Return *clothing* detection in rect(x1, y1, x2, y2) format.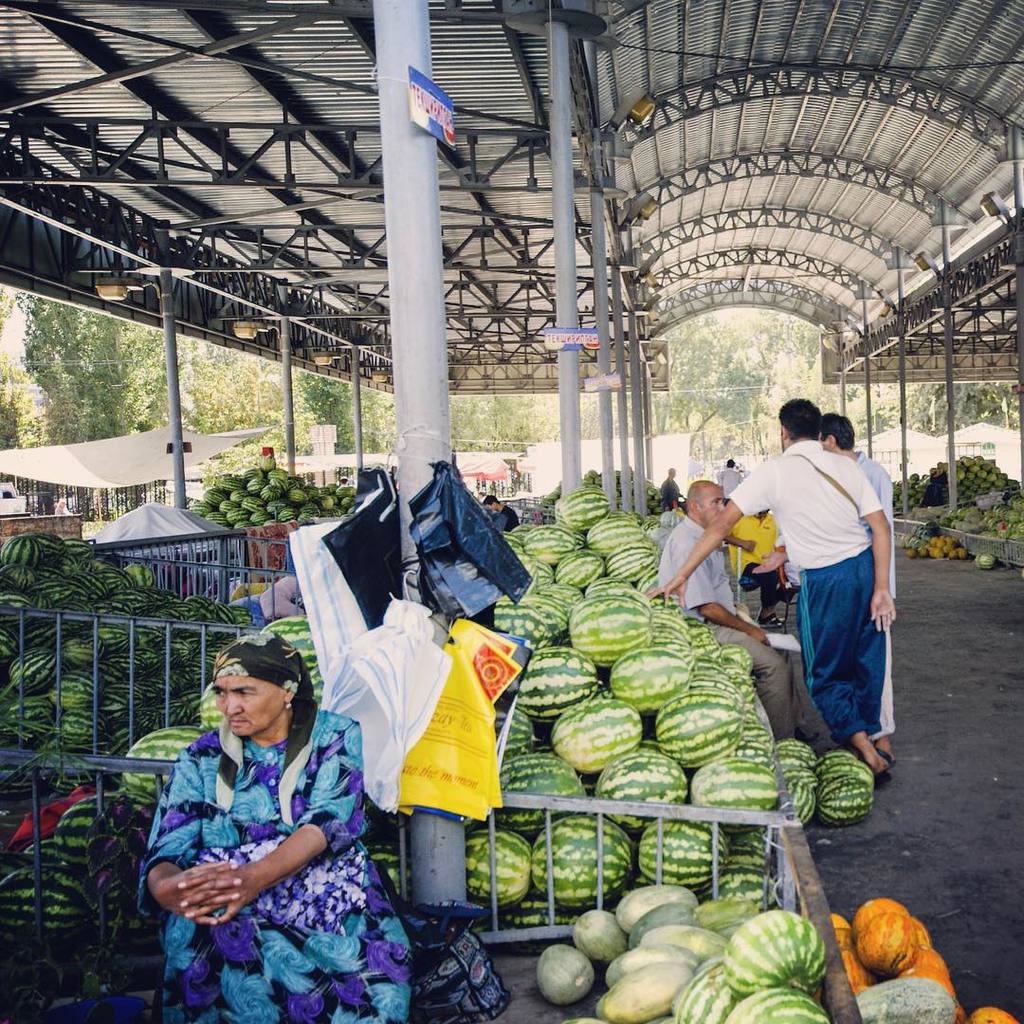
rect(854, 448, 905, 738).
